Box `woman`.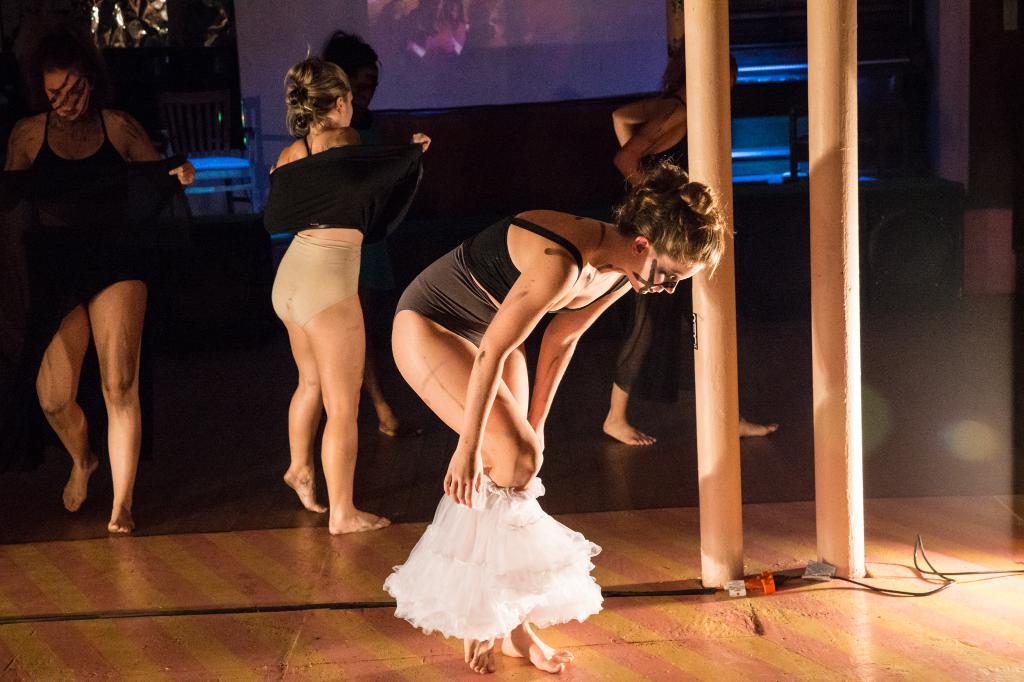
BBox(264, 59, 426, 535).
